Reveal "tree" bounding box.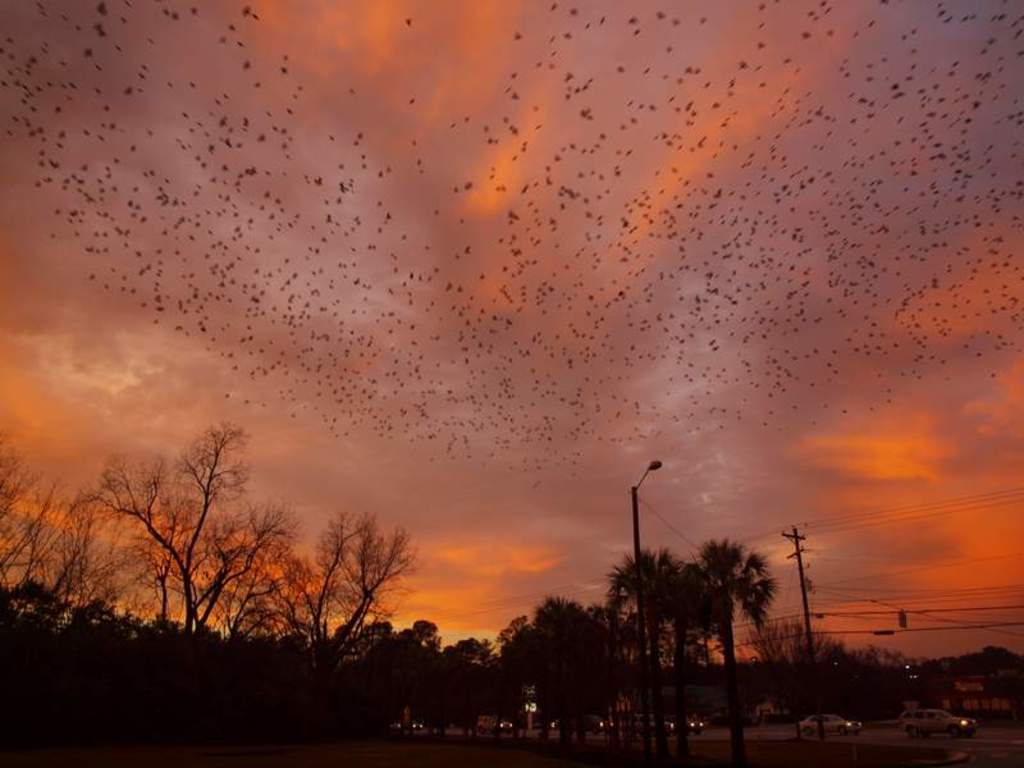
Revealed: box=[95, 408, 305, 676].
